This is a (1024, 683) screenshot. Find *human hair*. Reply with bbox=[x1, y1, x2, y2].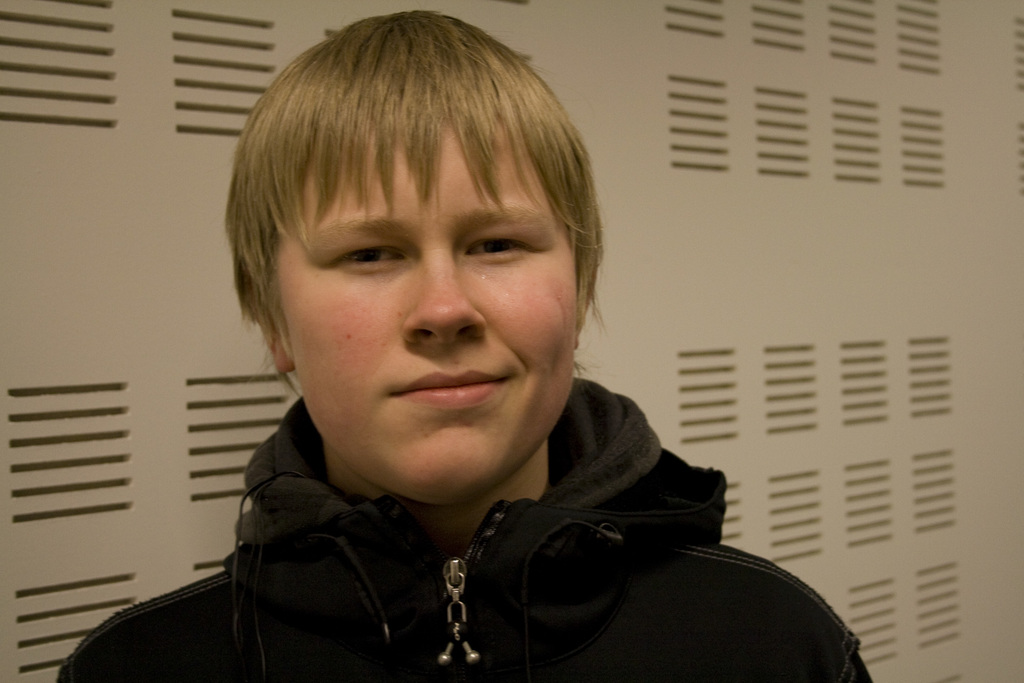
bbox=[231, 8, 615, 421].
